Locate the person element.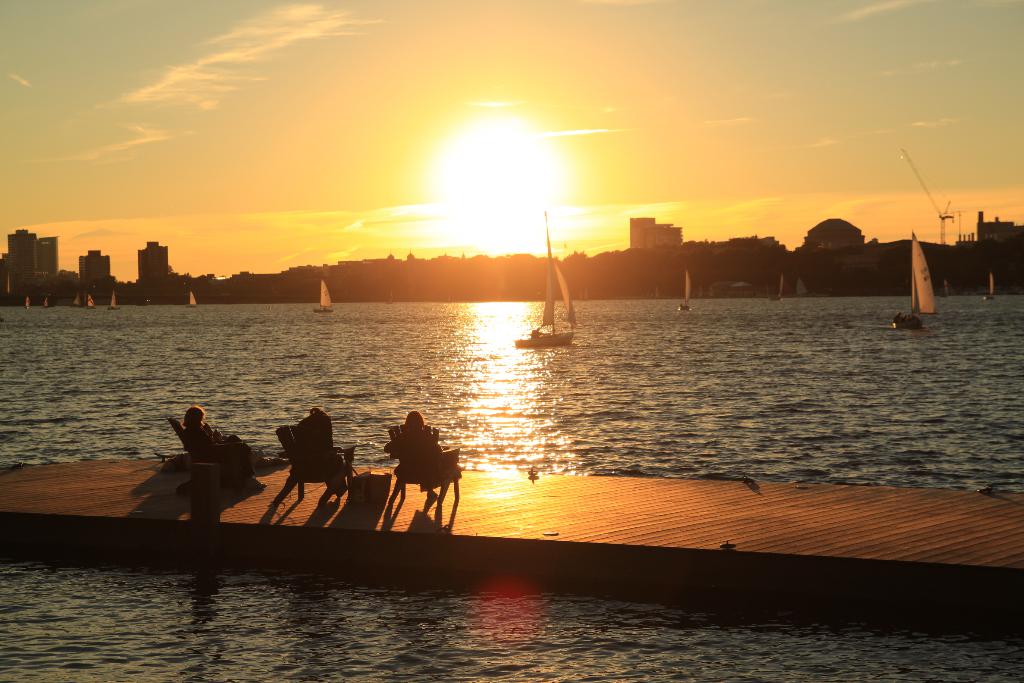
Element bbox: crop(378, 409, 467, 498).
